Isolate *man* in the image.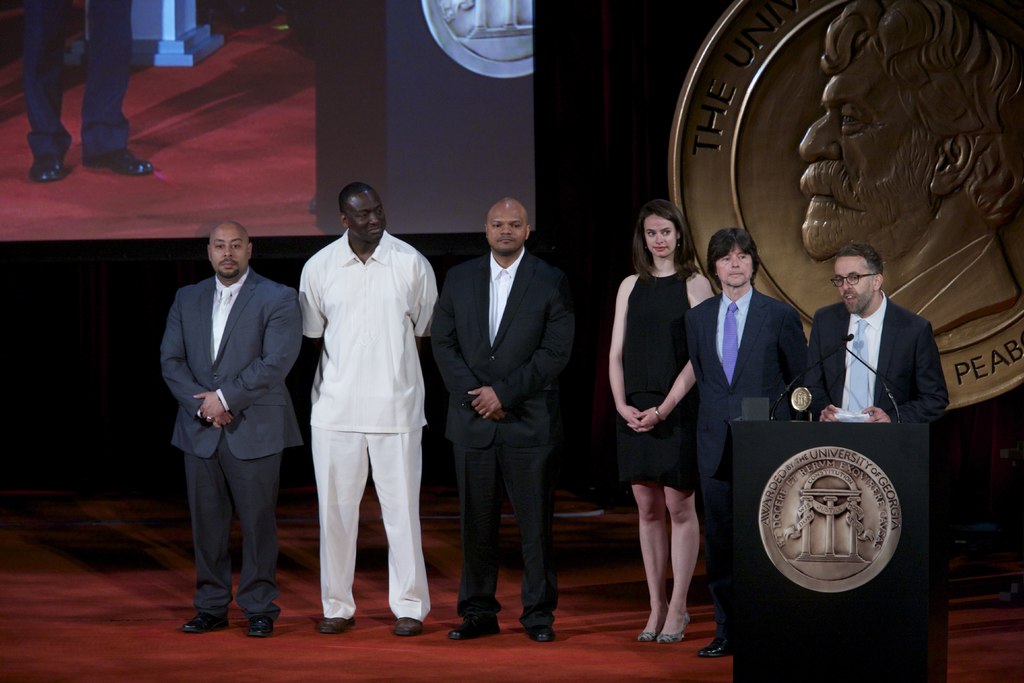
Isolated region: box(26, 0, 158, 183).
